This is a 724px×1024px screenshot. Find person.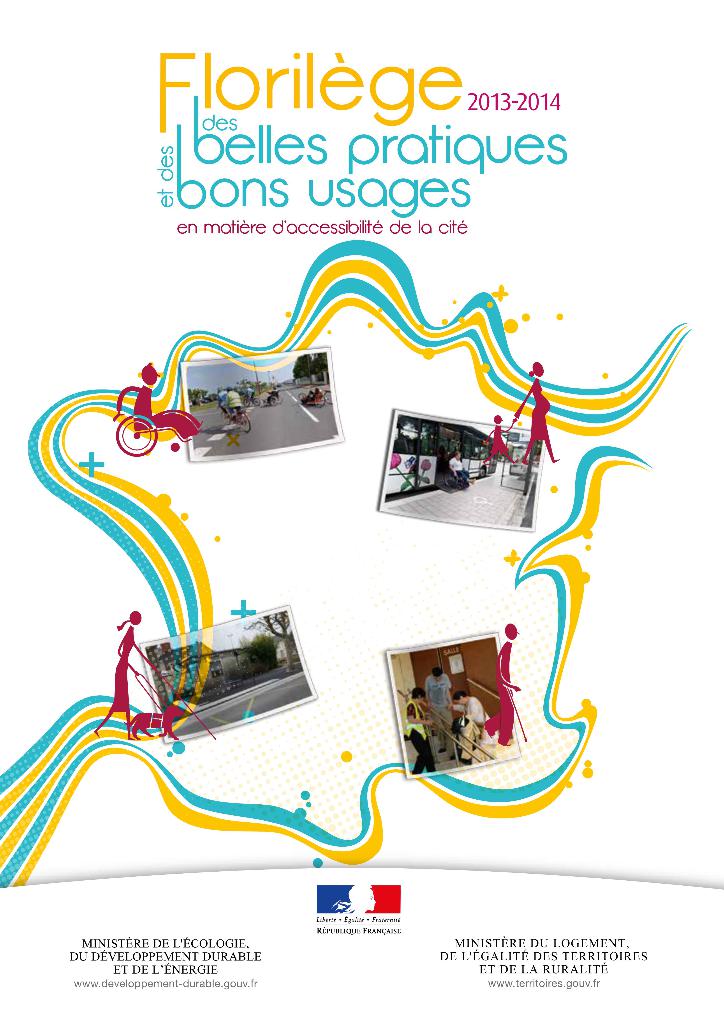
Bounding box: 484 410 519 469.
